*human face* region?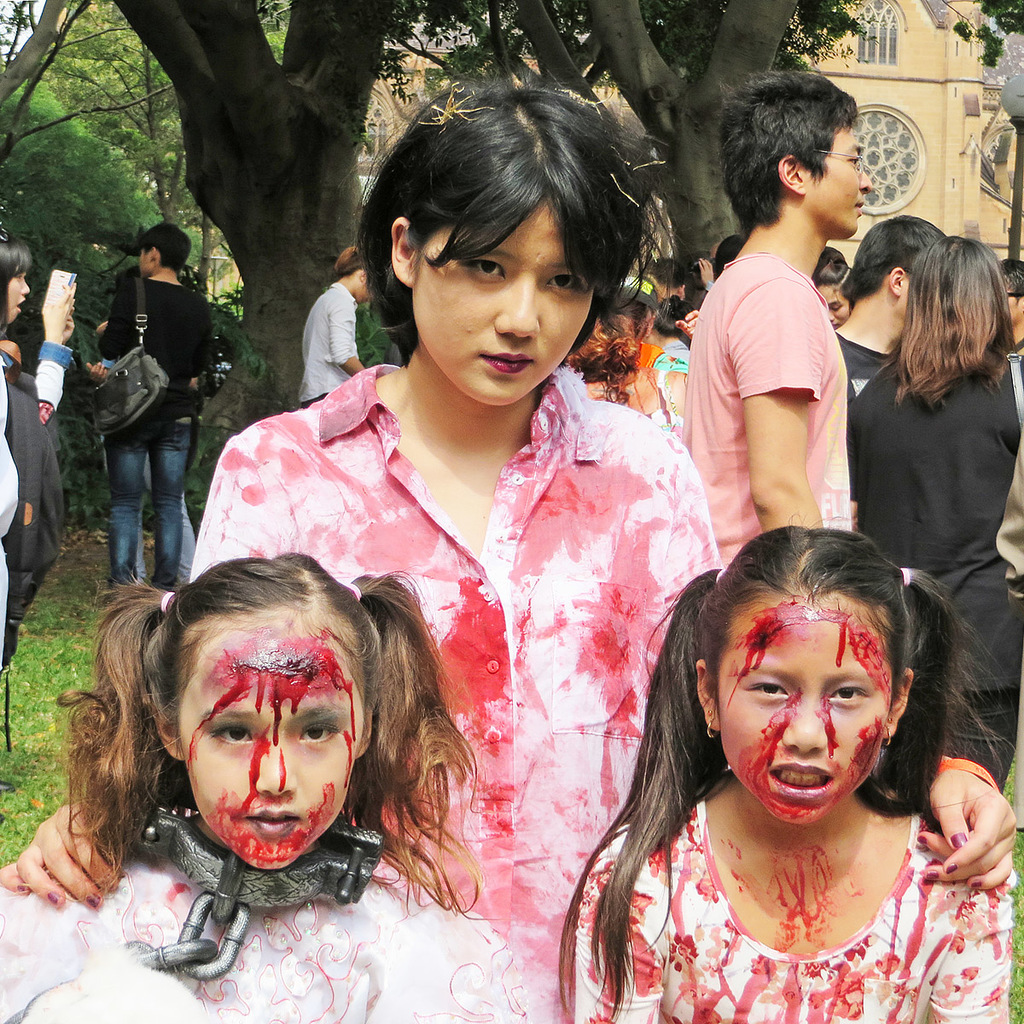
crop(411, 194, 608, 410)
